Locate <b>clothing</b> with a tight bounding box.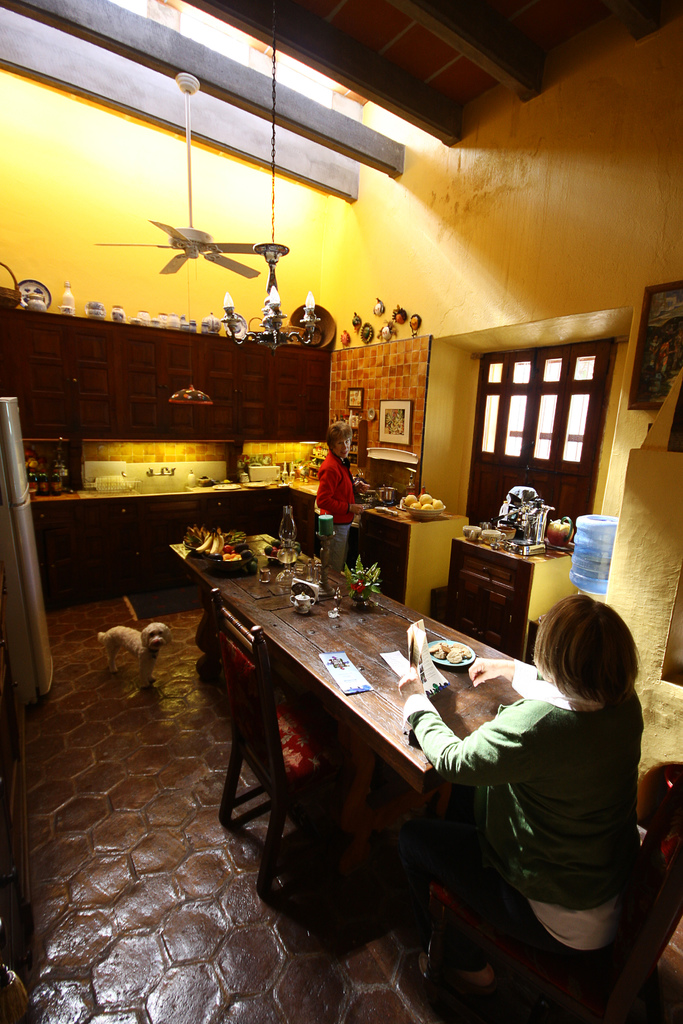
BBox(397, 694, 643, 977).
